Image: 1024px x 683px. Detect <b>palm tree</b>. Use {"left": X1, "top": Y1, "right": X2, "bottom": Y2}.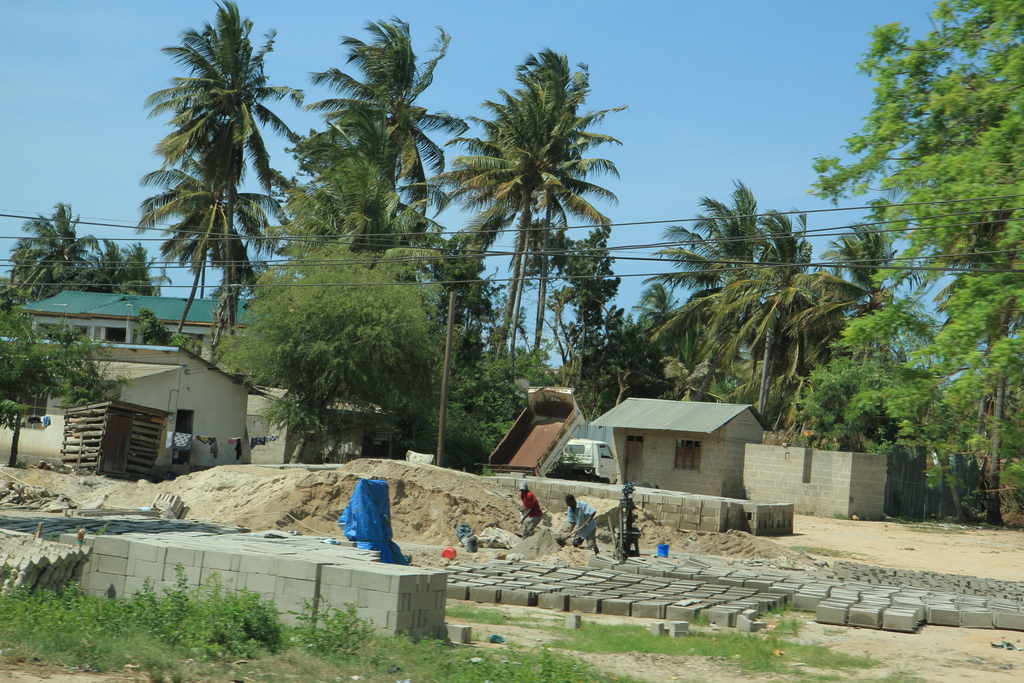
{"left": 323, "top": 35, "right": 429, "bottom": 352}.
